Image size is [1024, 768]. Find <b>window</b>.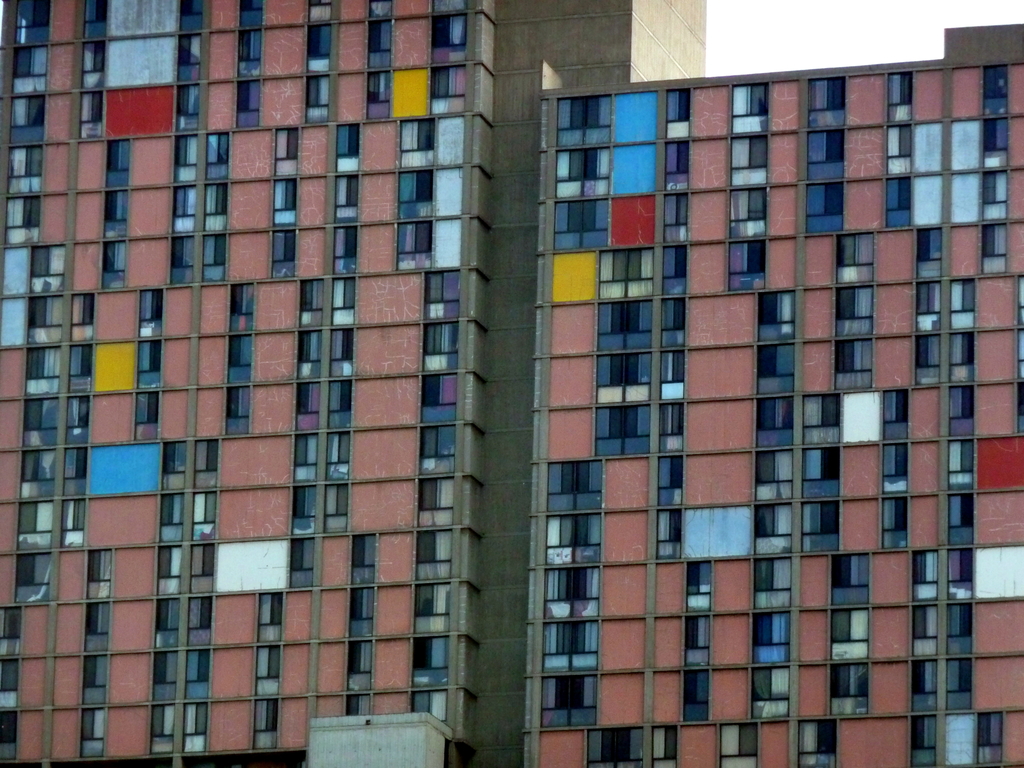
pyautogui.locateOnScreen(188, 652, 205, 698).
